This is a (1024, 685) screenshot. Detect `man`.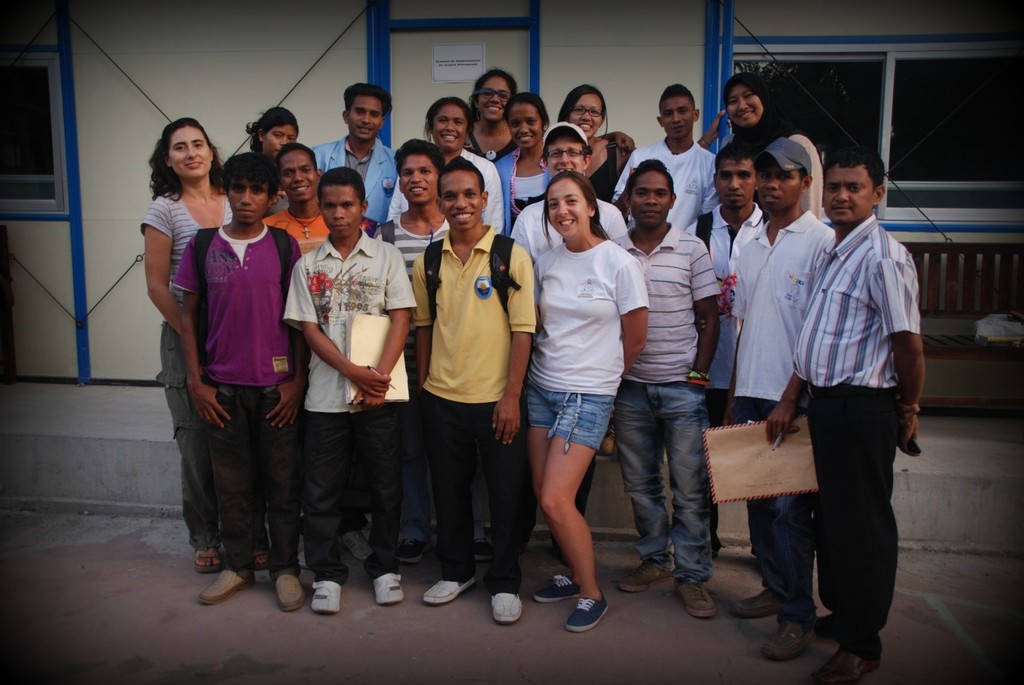
bbox=[501, 102, 617, 588].
